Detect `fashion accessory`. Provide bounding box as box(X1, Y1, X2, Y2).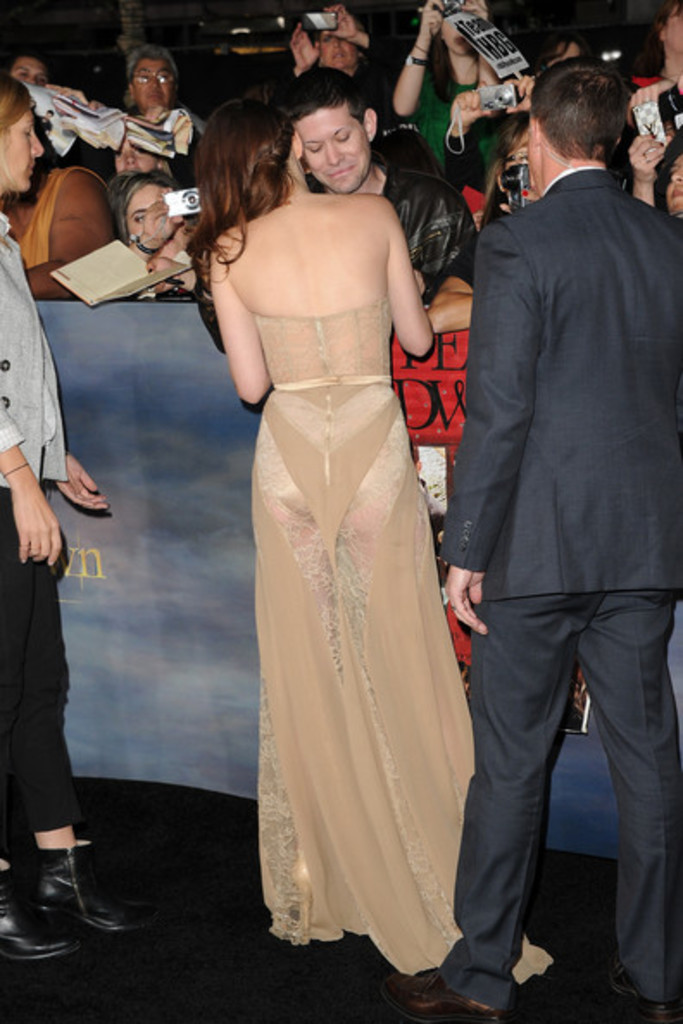
box(607, 950, 681, 1022).
